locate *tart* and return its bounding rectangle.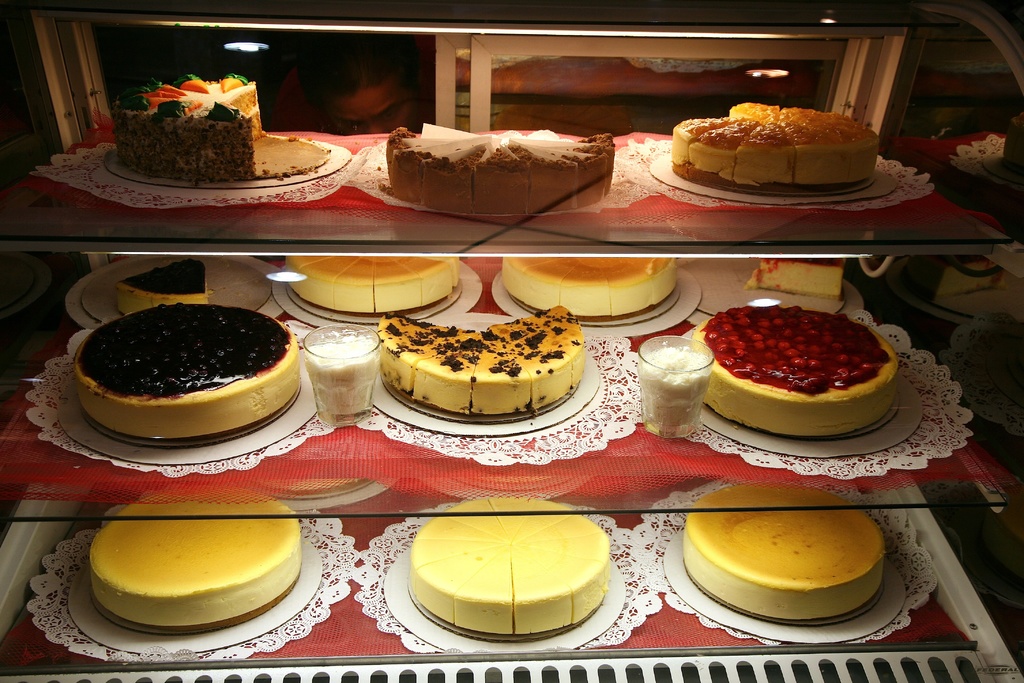
(left=502, top=255, right=675, bottom=320).
